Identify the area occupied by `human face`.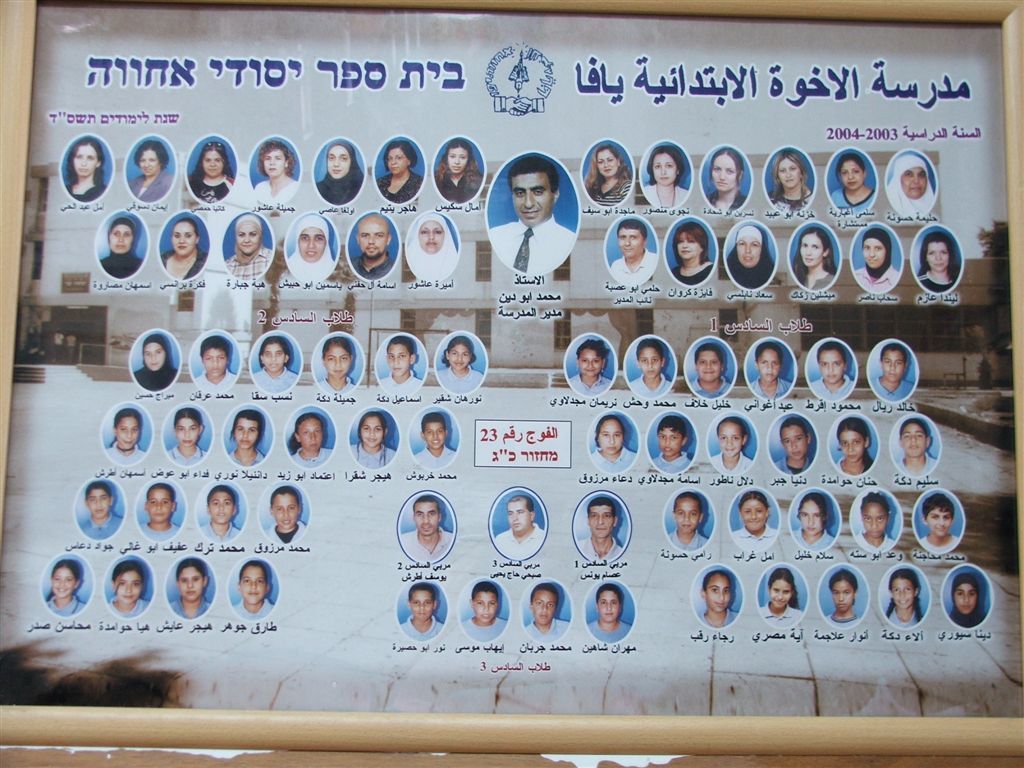
Area: l=507, t=500, r=531, b=535.
